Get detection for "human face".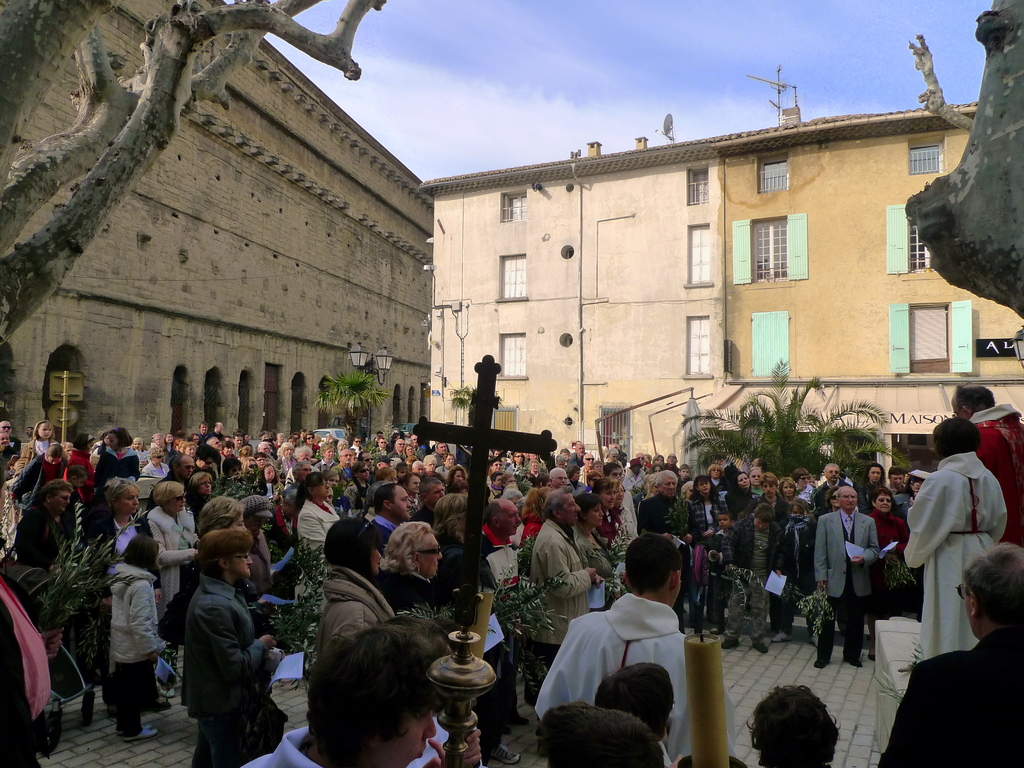
Detection: bbox=(261, 442, 270, 456).
